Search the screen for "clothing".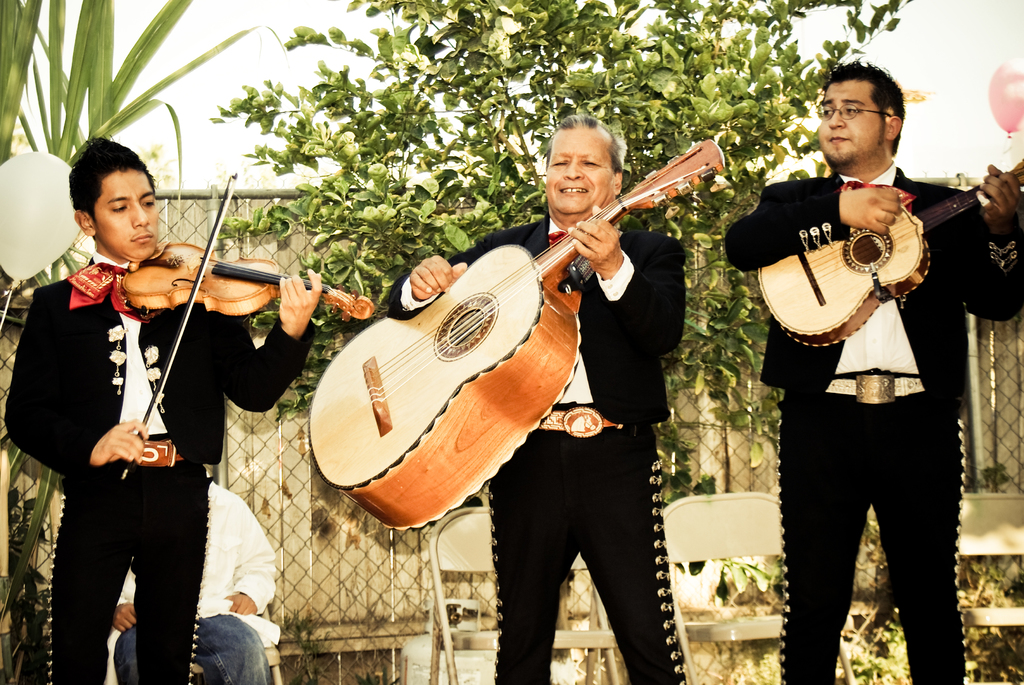
Found at 376 214 685 684.
